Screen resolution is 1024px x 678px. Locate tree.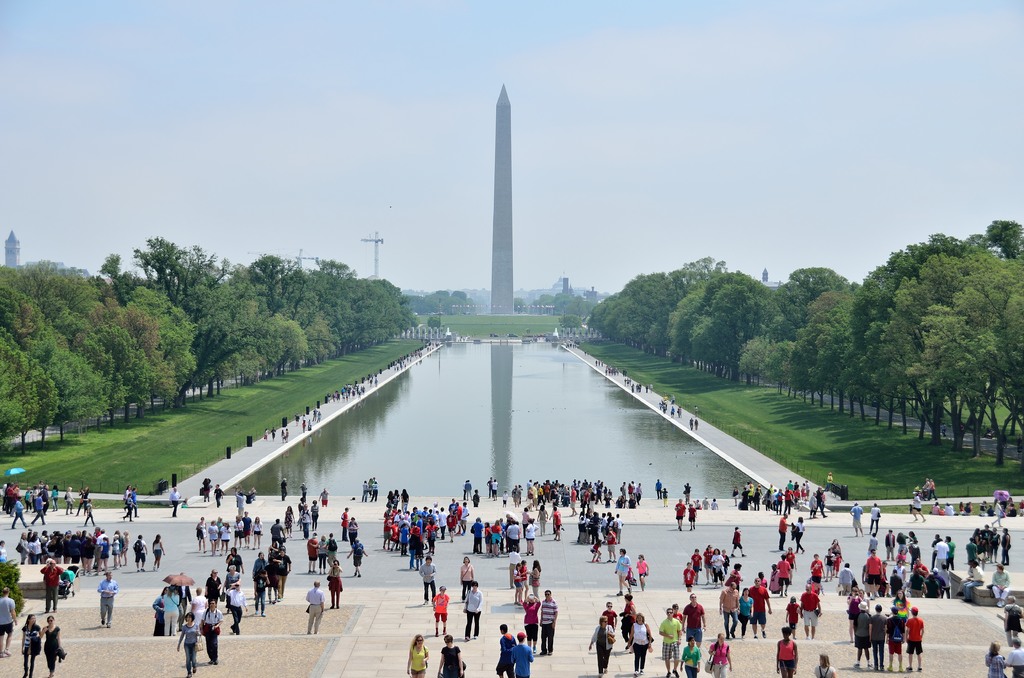
241, 291, 273, 346.
